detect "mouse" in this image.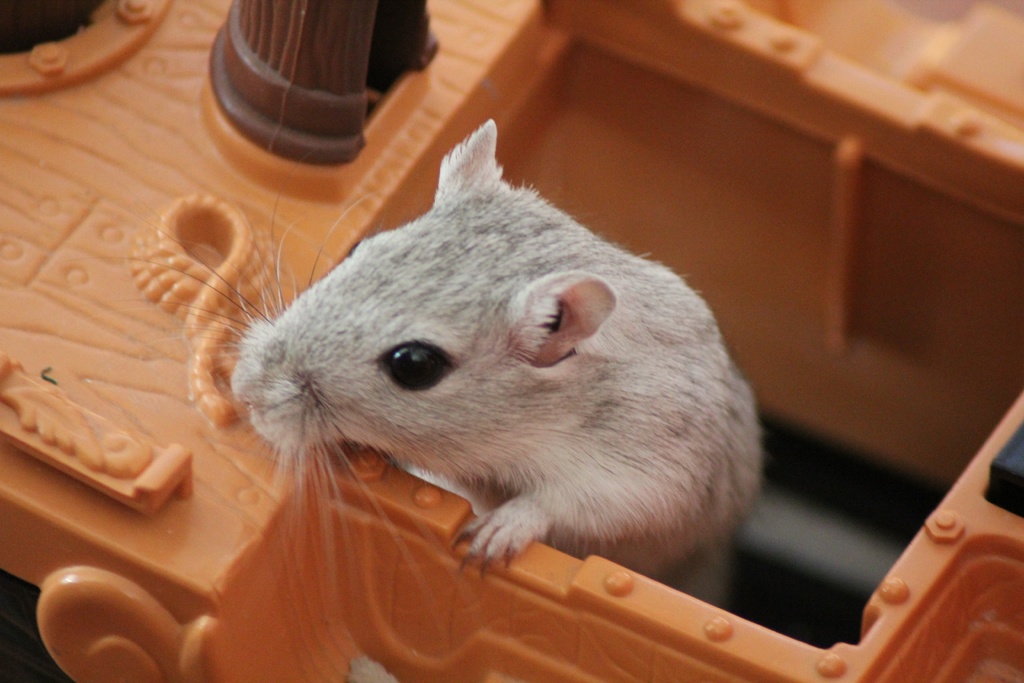
Detection: 164,121,787,586.
